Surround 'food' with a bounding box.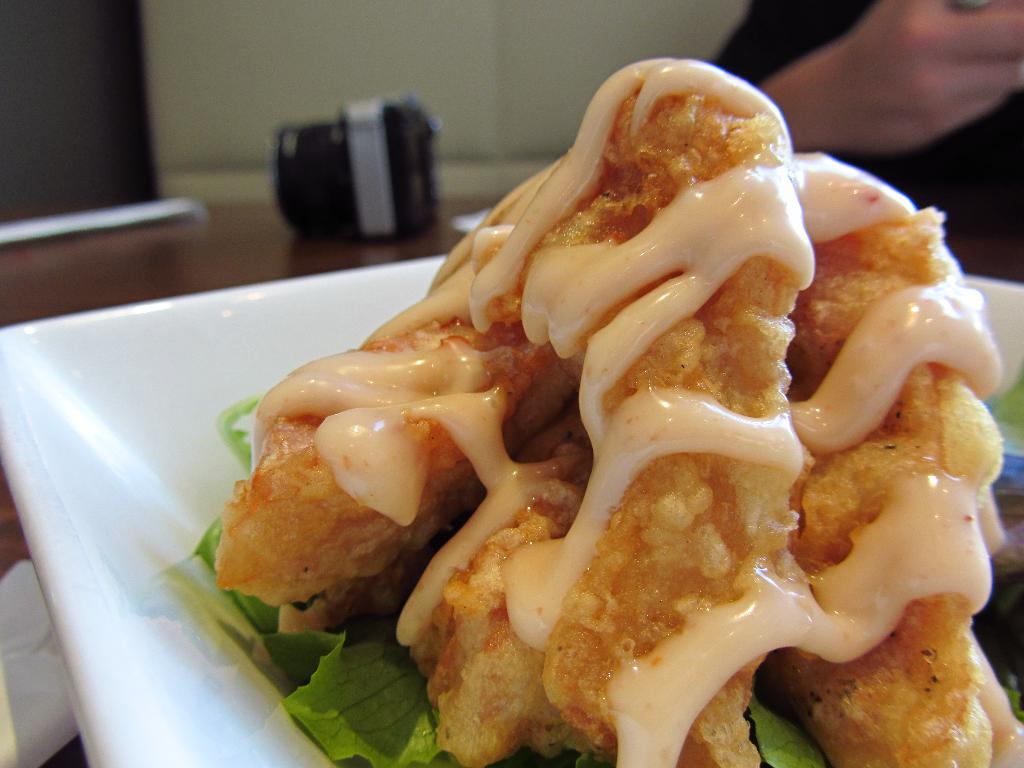
<bbox>197, 73, 1023, 745</bbox>.
